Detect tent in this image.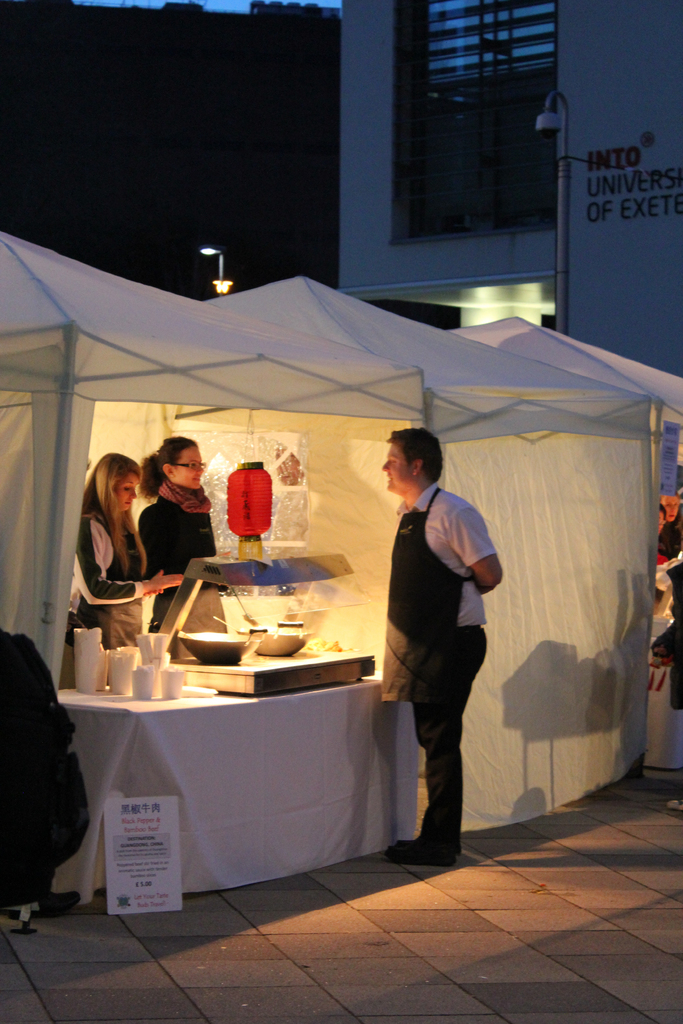
Detection: crop(0, 196, 661, 895).
